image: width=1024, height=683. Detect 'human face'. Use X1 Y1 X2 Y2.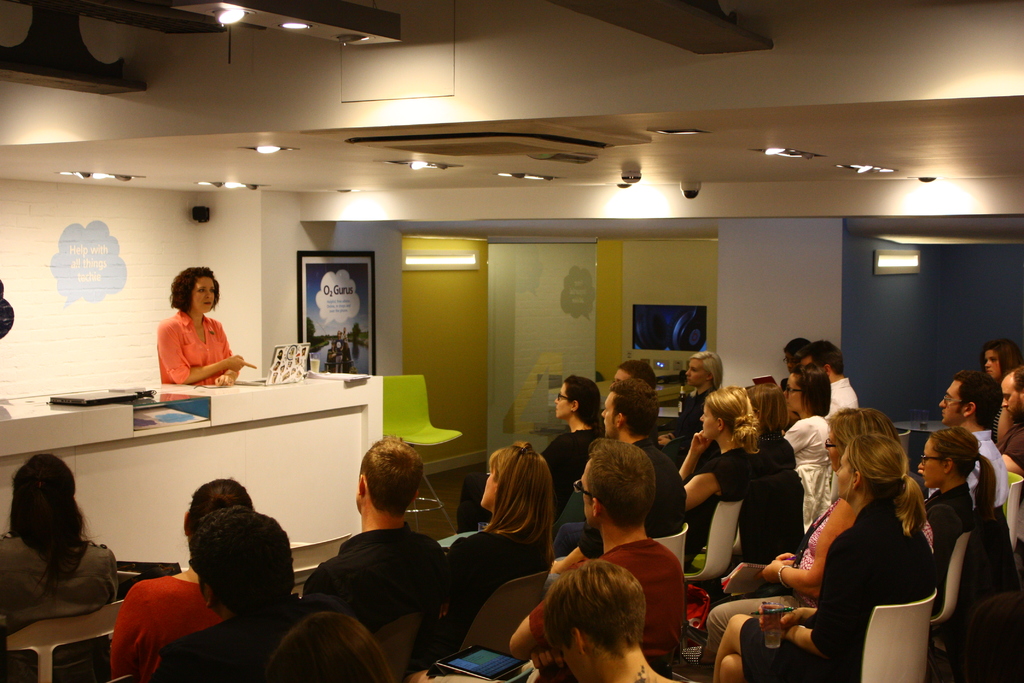
556 382 572 418.
